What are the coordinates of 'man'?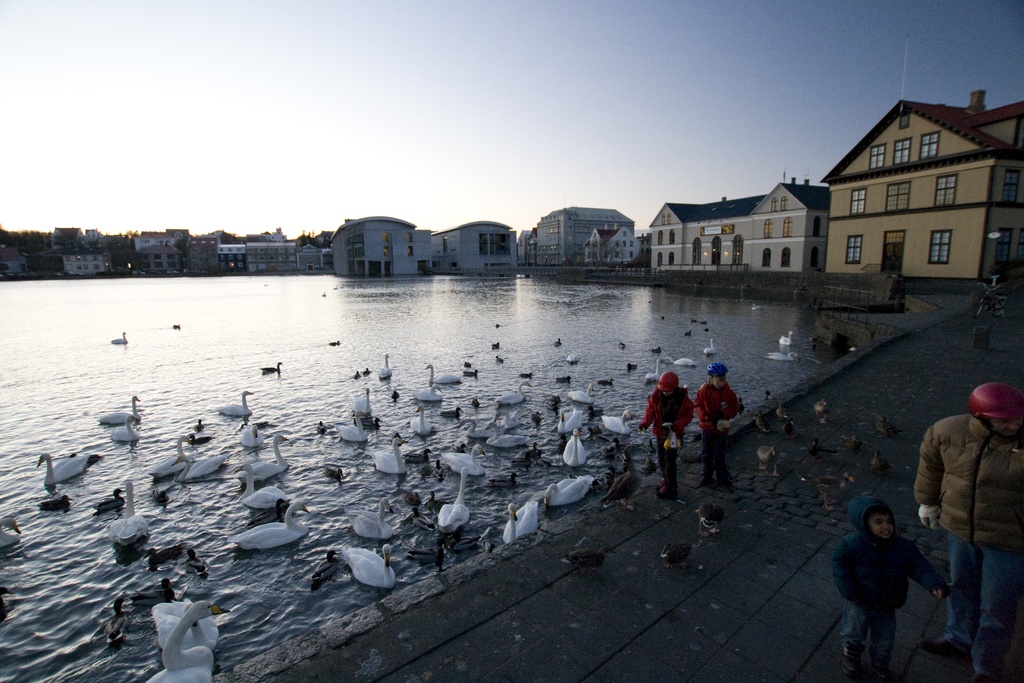
912, 391, 1023, 682.
